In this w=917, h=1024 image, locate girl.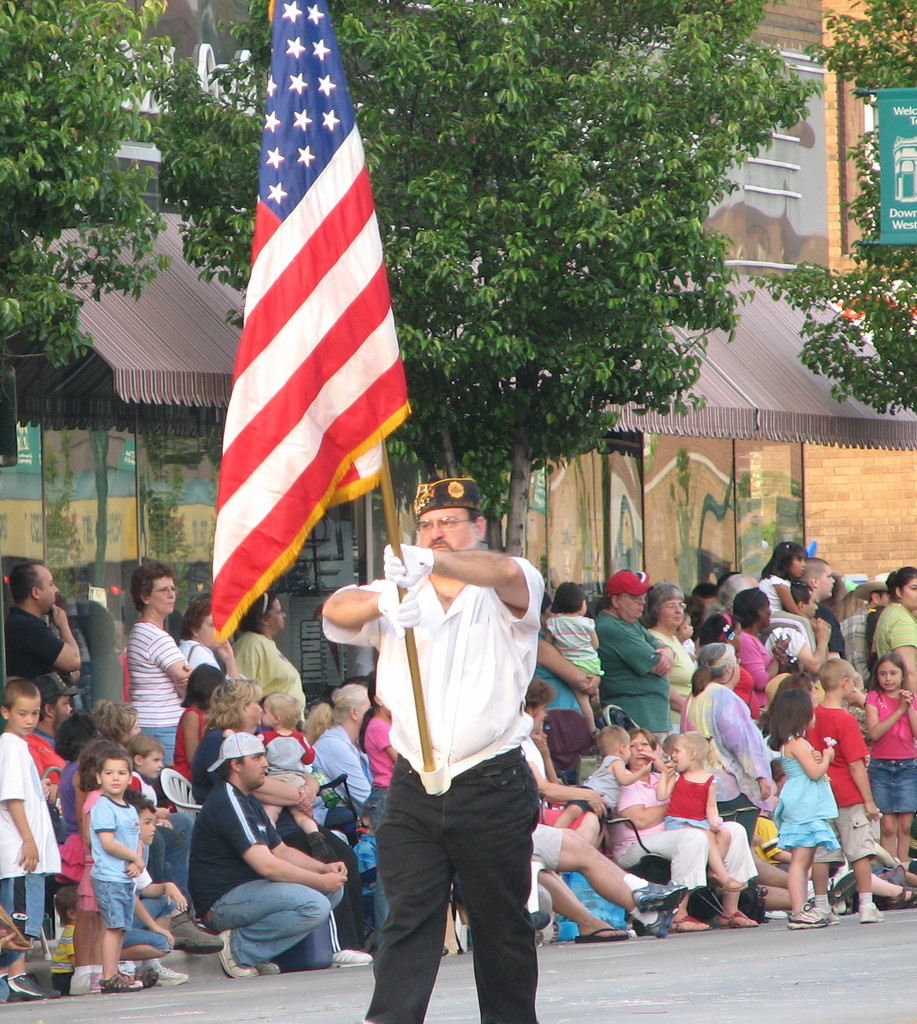
Bounding box: crop(862, 650, 914, 863).
